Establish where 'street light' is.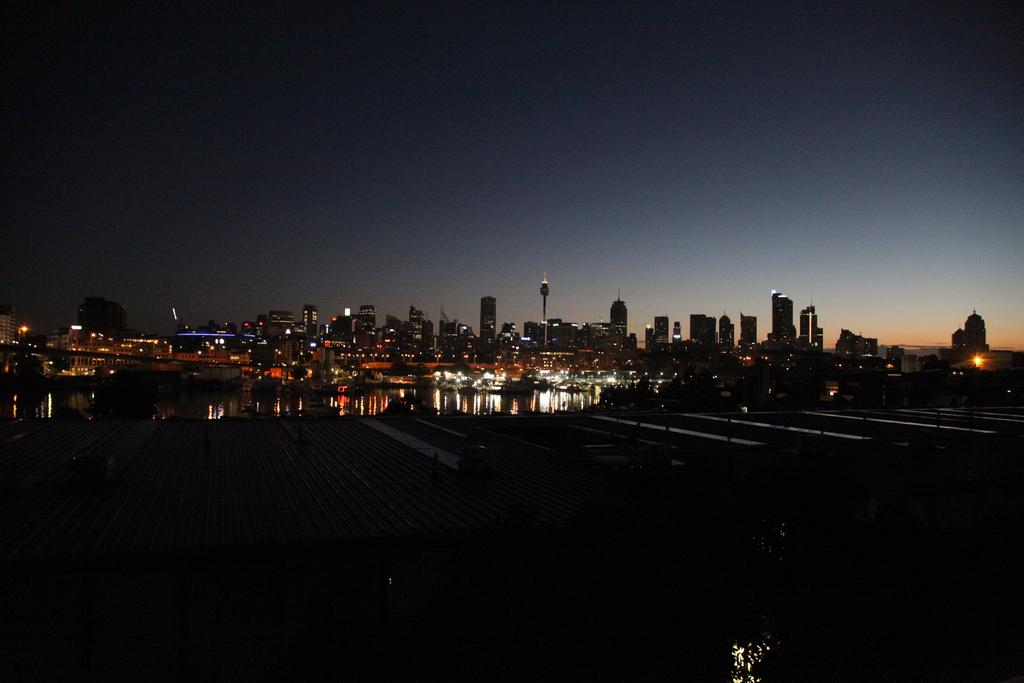
Established at <region>512, 355, 517, 367</region>.
